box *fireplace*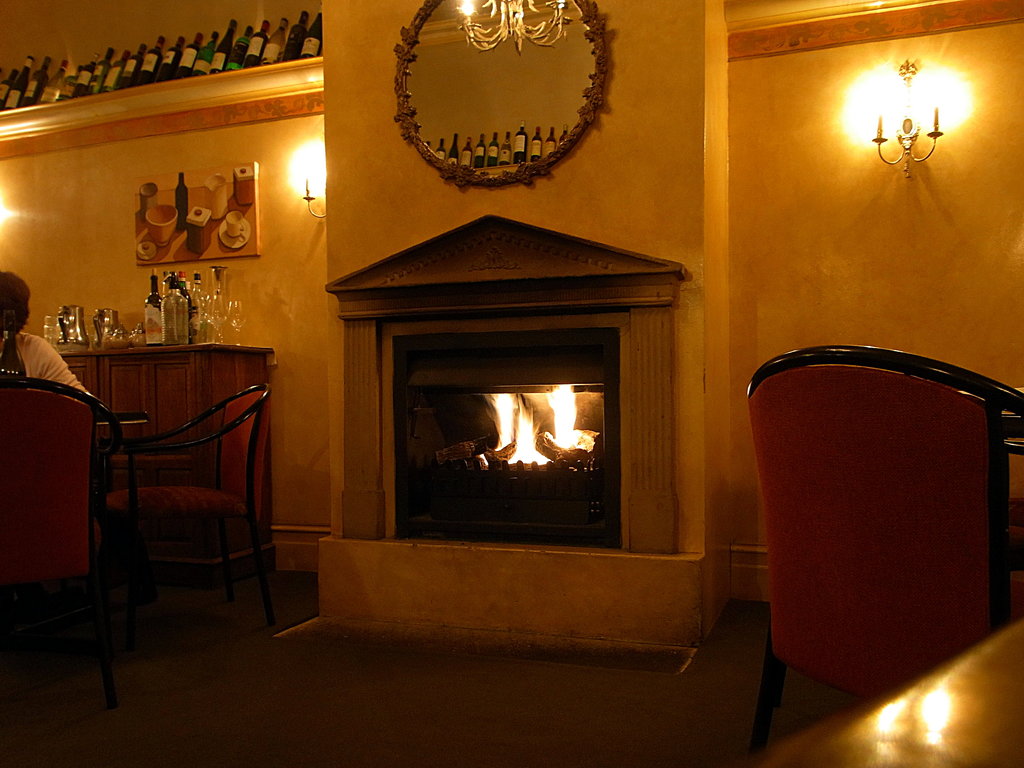
bbox(324, 212, 682, 557)
